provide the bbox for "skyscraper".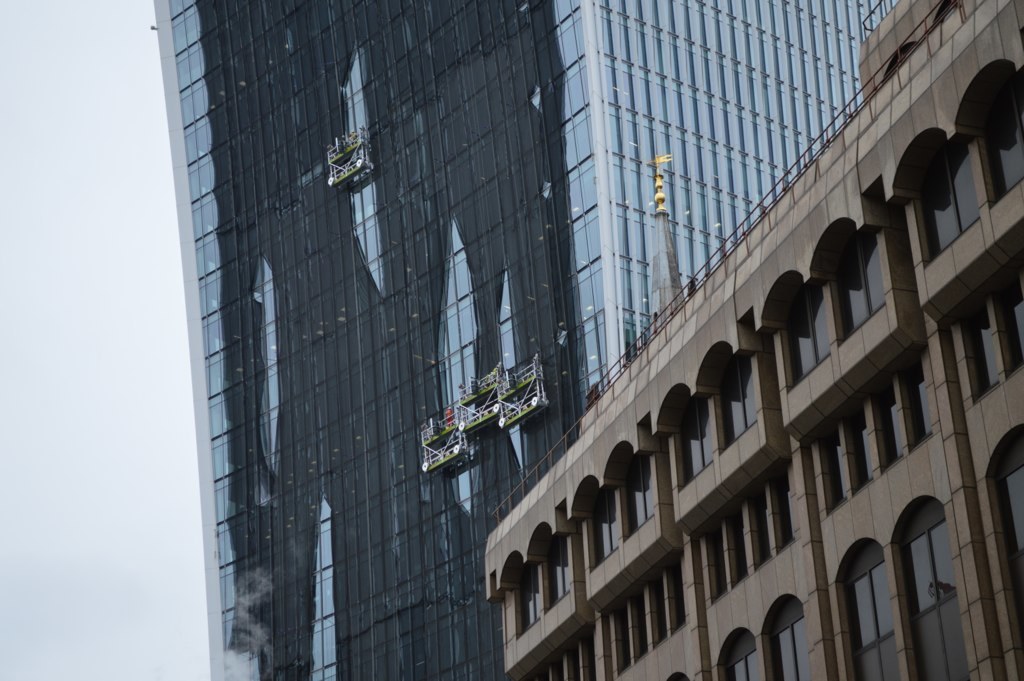
bbox(147, 0, 905, 680).
